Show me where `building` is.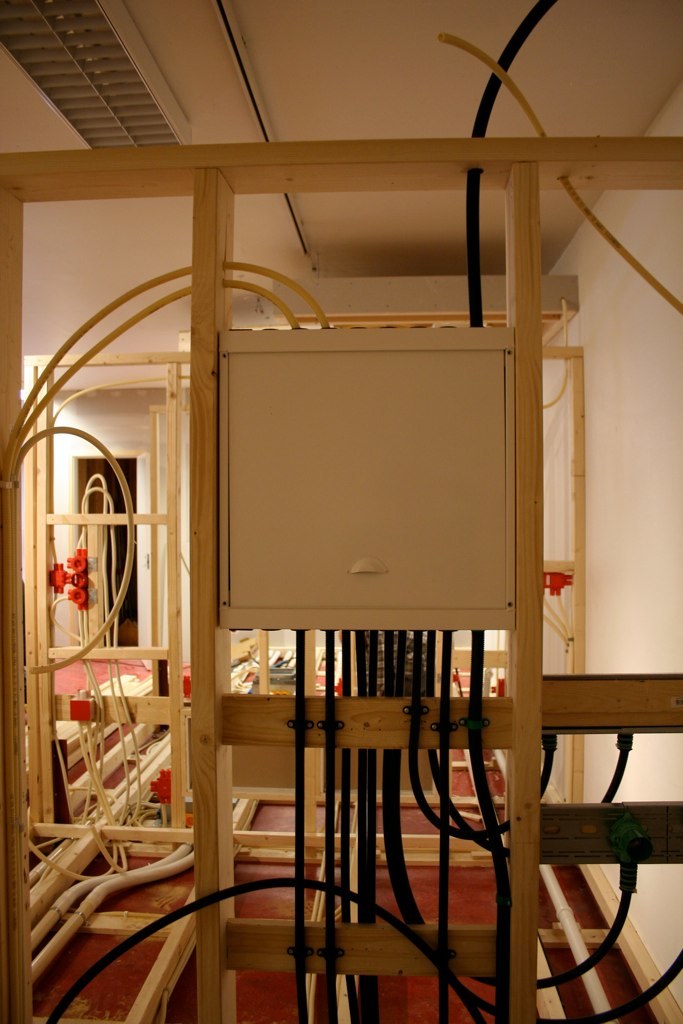
`building` is at {"left": 3, "top": 1, "right": 682, "bottom": 1023}.
